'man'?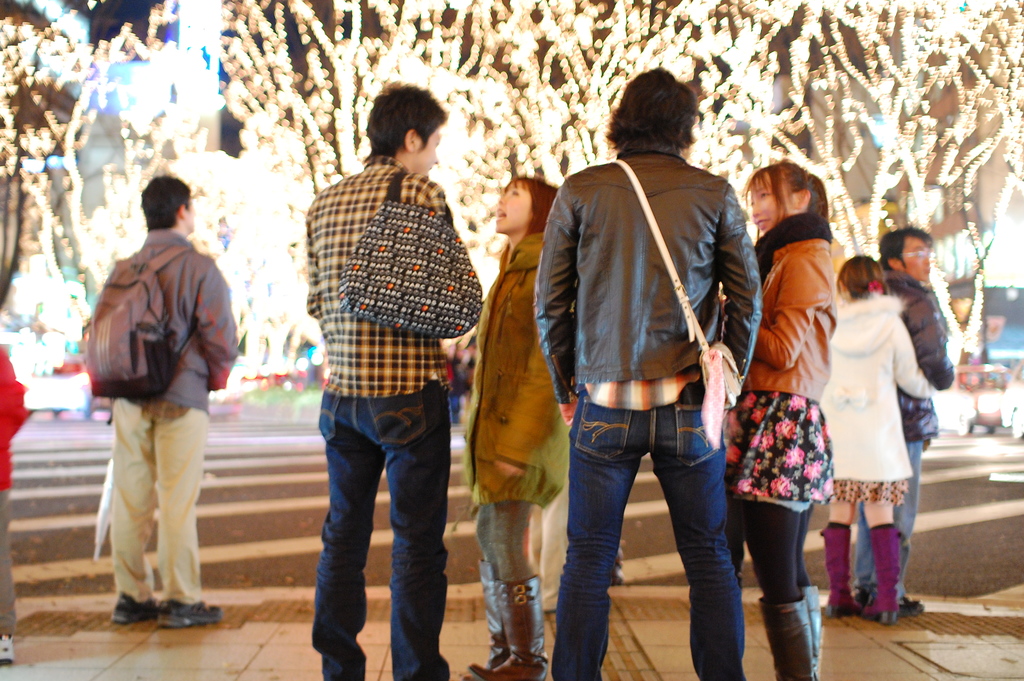
<region>306, 86, 451, 680</region>
